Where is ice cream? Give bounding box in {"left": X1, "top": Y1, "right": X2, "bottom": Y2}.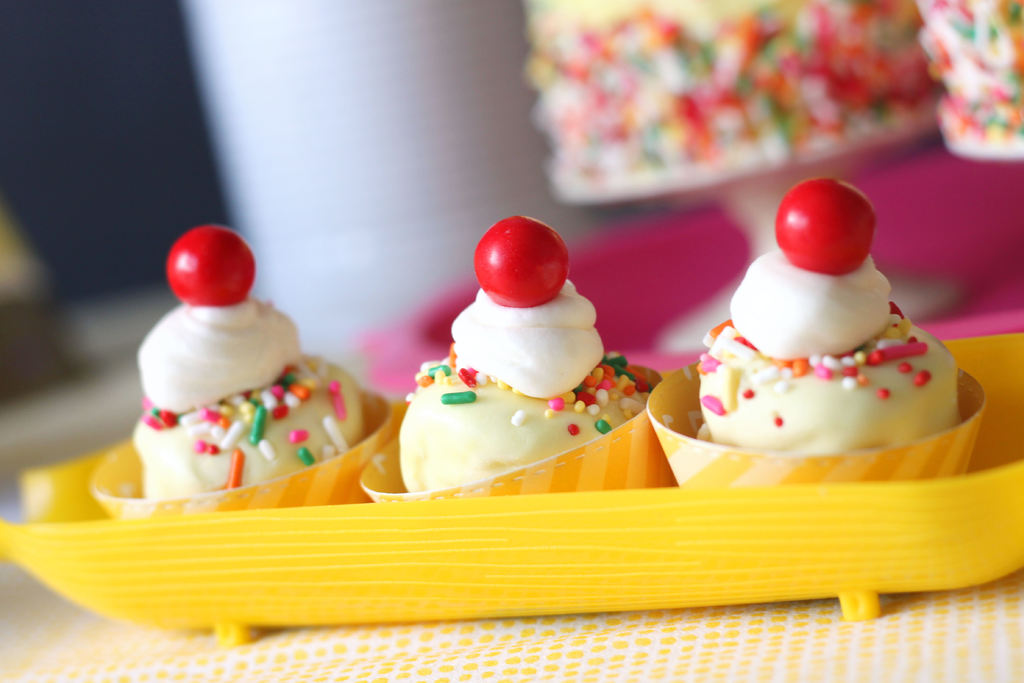
{"left": 372, "top": 231, "right": 654, "bottom": 515}.
